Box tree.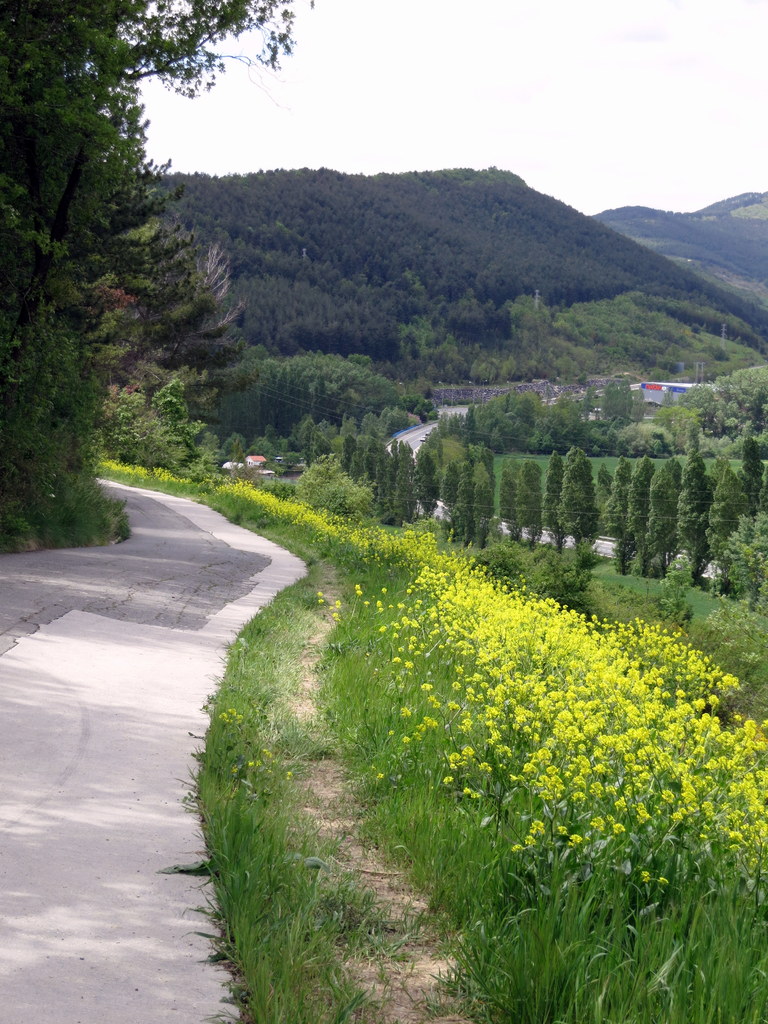
622 367 767 454.
